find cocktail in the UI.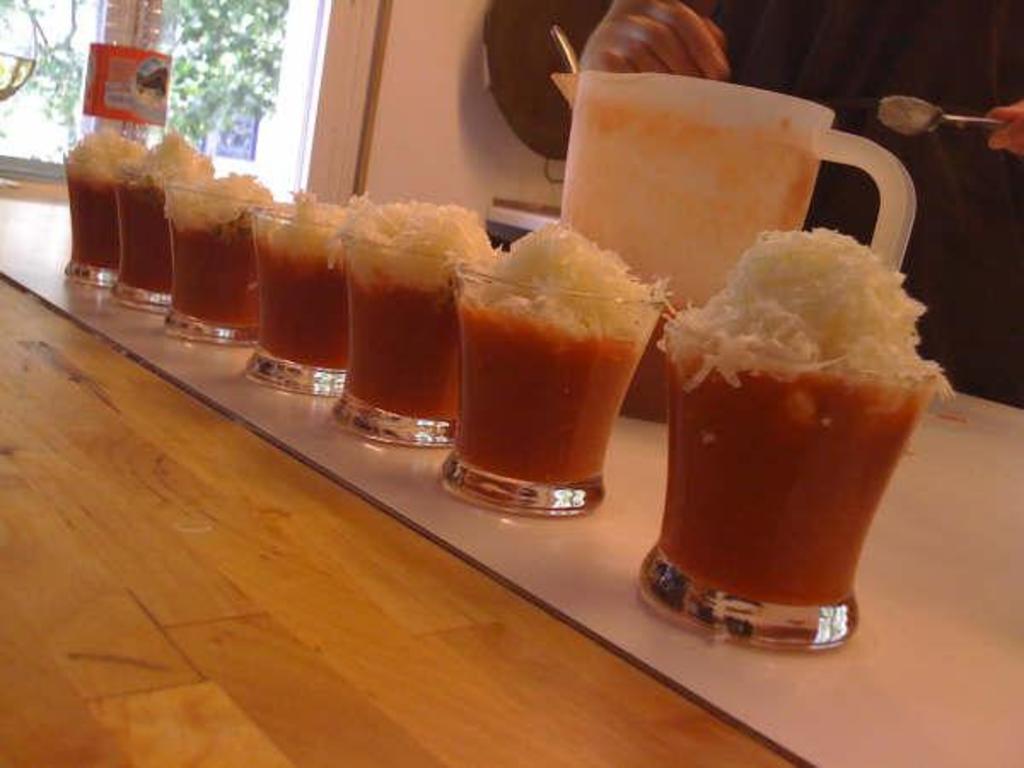
UI element at locate(234, 210, 367, 387).
